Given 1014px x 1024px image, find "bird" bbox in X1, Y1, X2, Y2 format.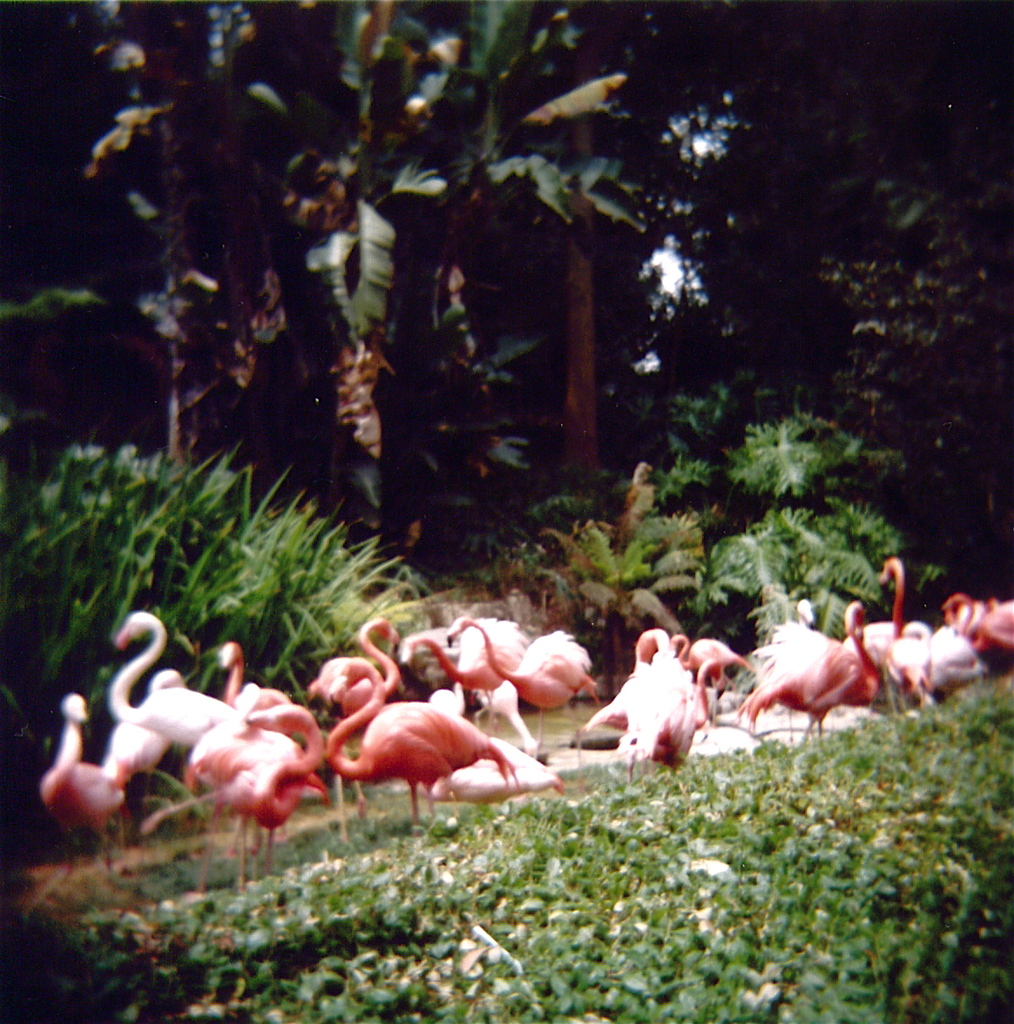
314, 681, 540, 819.
